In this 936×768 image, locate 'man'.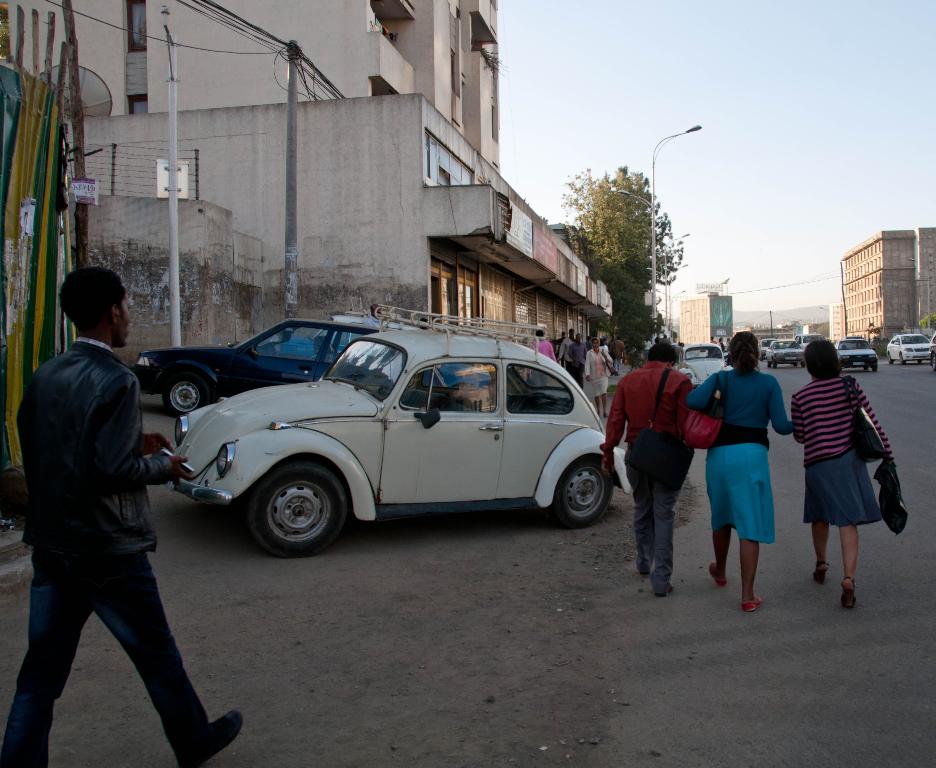
Bounding box: (12, 254, 212, 757).
